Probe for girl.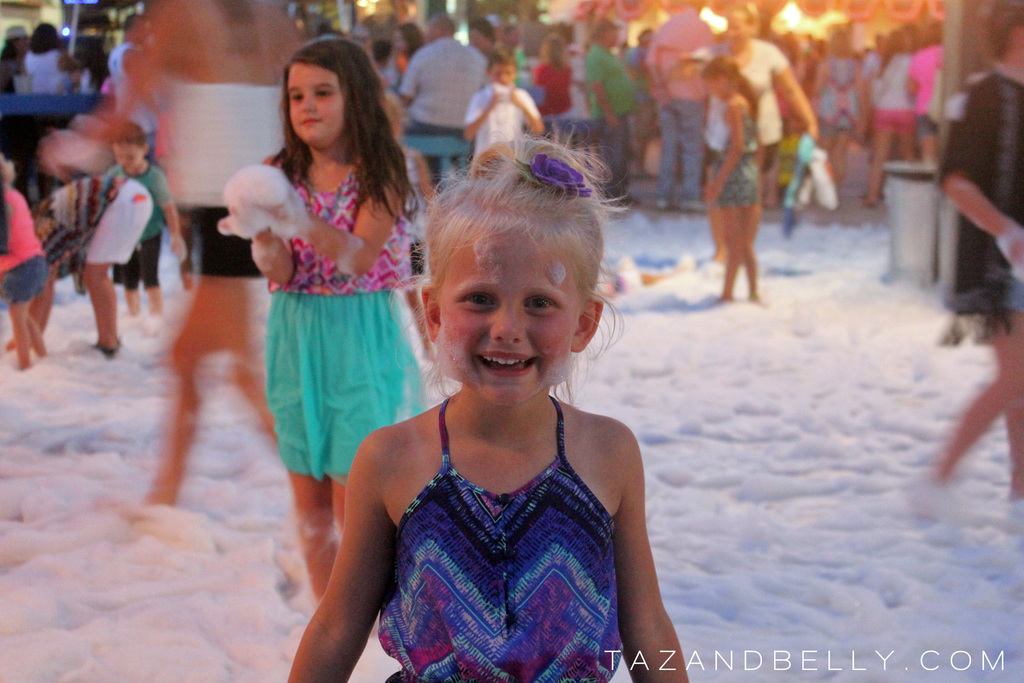
Probe result: (x1=216, y1=31, x2=433, y2=611).
